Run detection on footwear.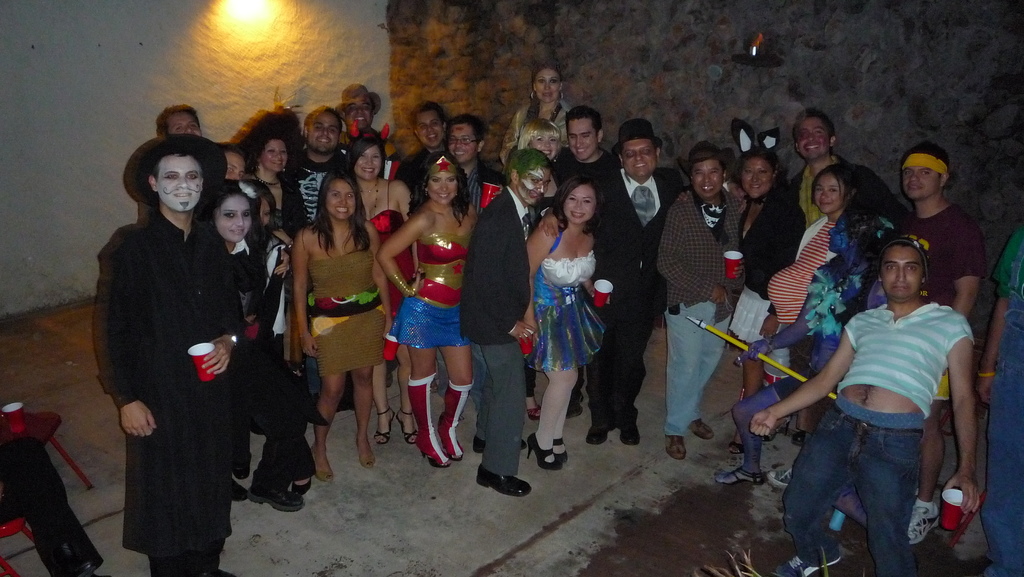
Result: {"x1": 378, "y1": 410, "x2": 399, "y2": 447}.
